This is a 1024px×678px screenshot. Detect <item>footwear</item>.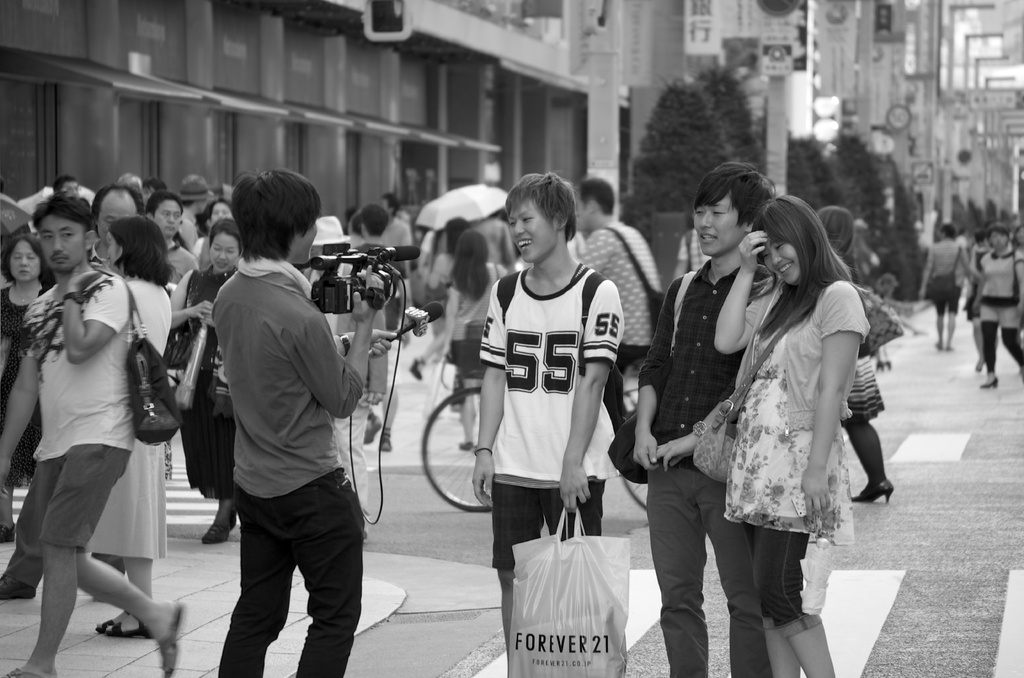
<bbox>0, 572, 34, 599</bbox>.
